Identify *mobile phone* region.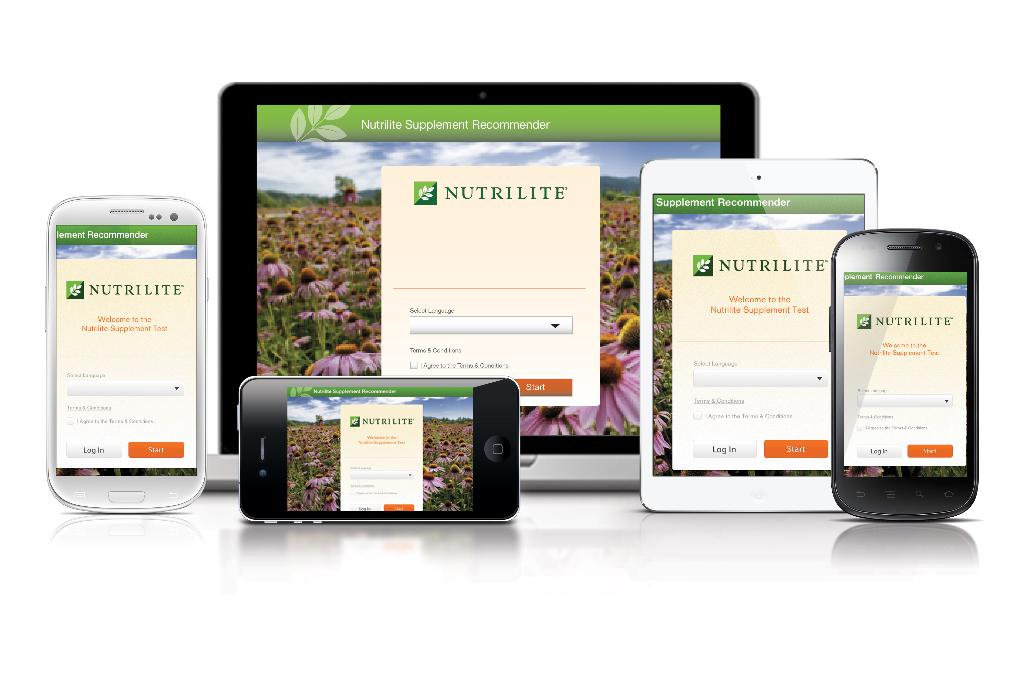
Region: (x1=42, y1=193, x2=207, y2=513).
